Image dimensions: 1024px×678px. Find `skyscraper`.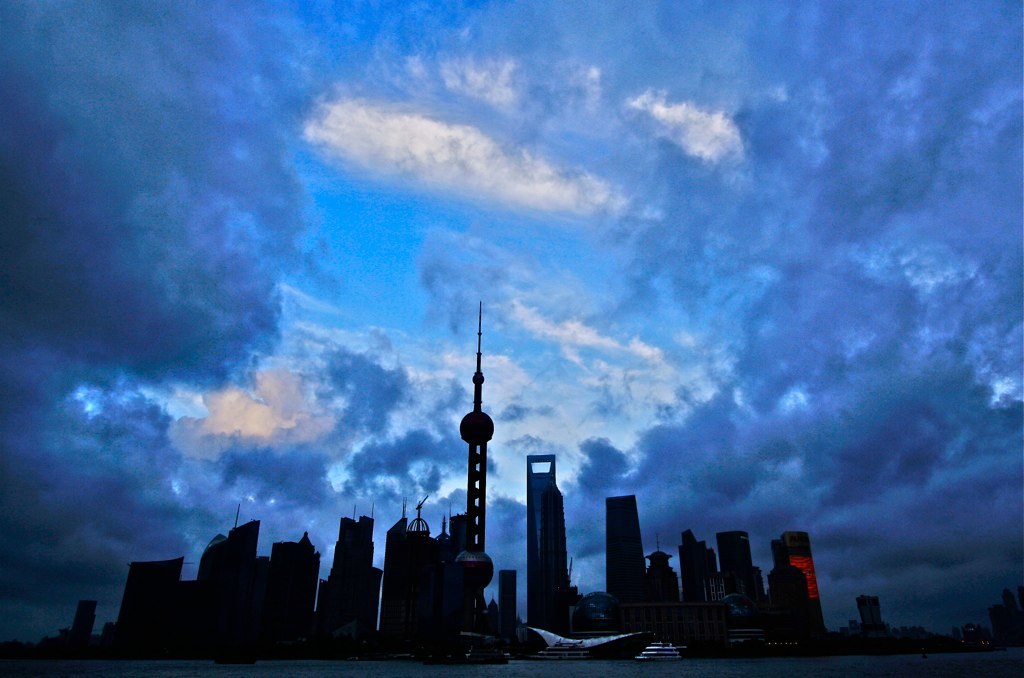
524/448/581/632.
